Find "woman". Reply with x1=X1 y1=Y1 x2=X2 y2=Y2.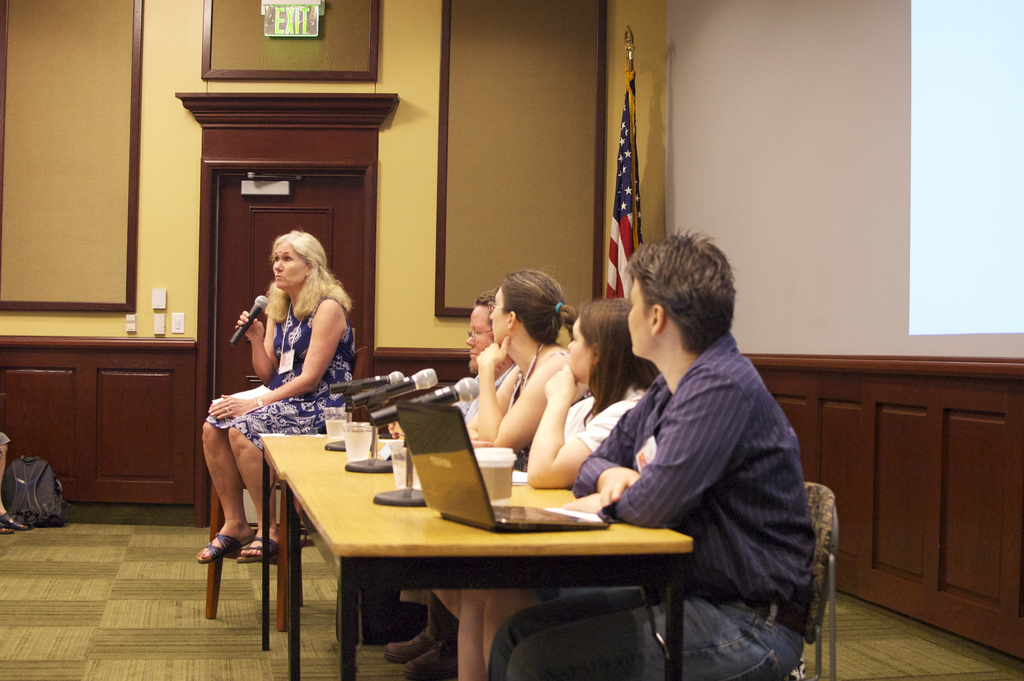
x1=452 y1=270 x2=579 y2=619.
